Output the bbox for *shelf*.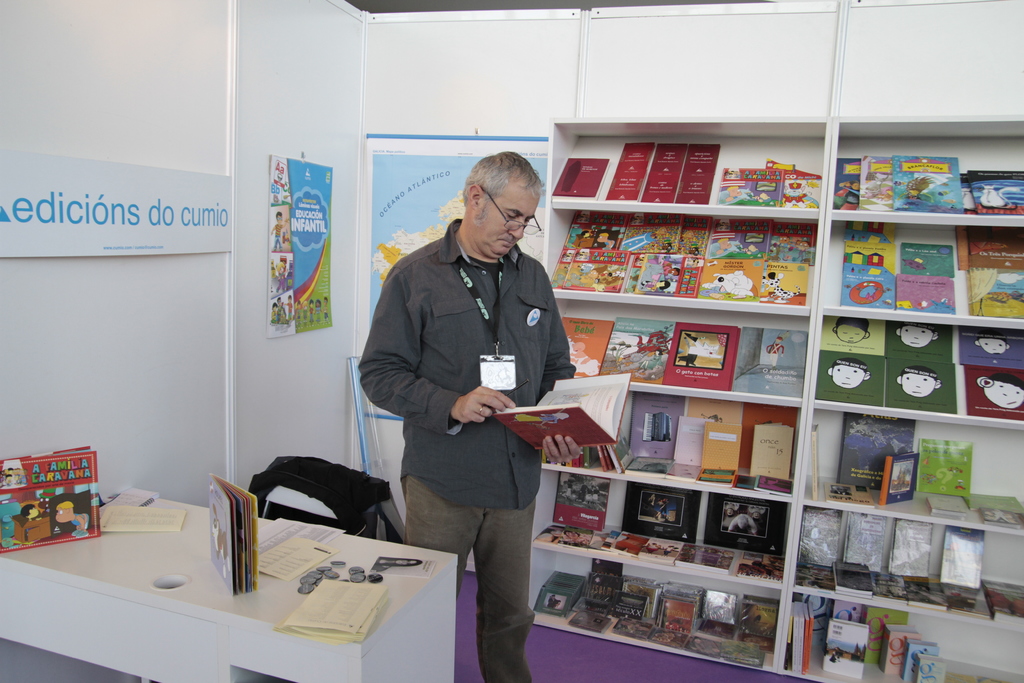
rect(819, 314, 1023, 413).
